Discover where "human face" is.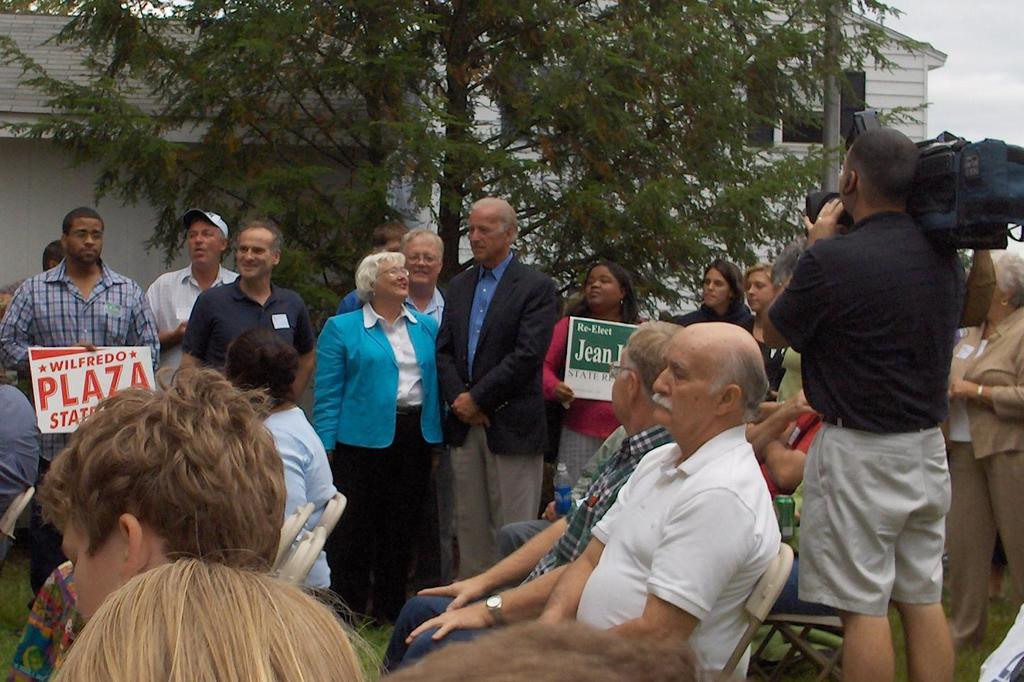
Discovered at select_region(53, 501, 128, 620).
